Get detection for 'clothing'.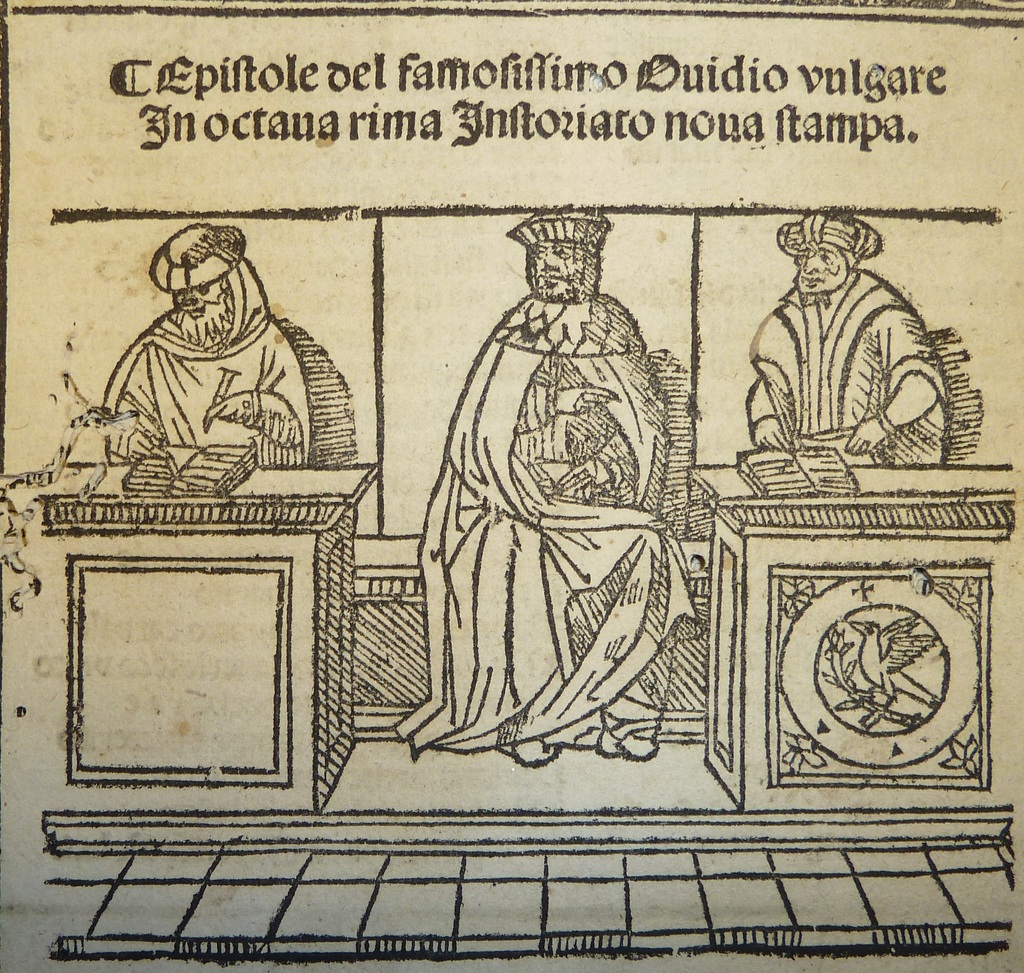
Detection: <bbox>744, 266, 947, 466</bbox>.
